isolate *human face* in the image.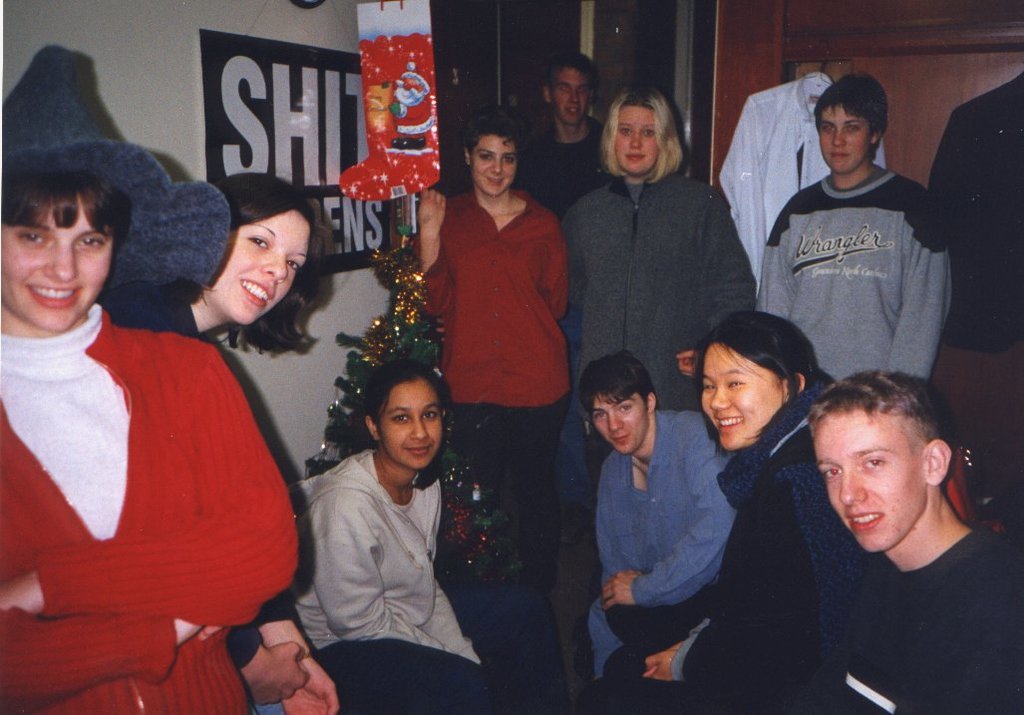
Isolated region: 593:385:647:457.
